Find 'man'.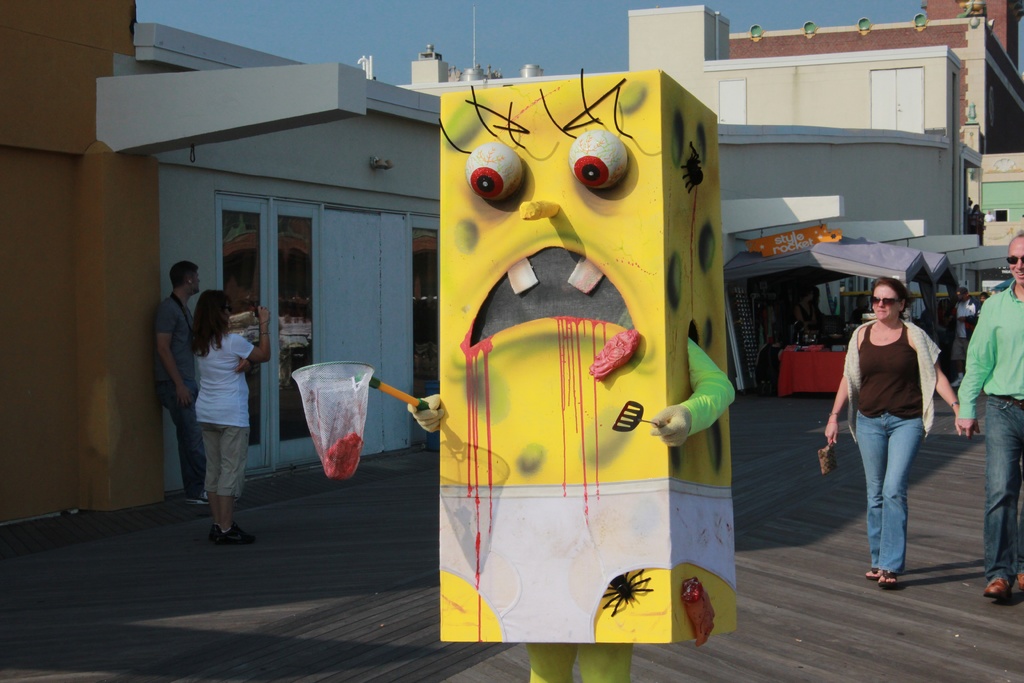
locate(954, 285, 977, 388).
